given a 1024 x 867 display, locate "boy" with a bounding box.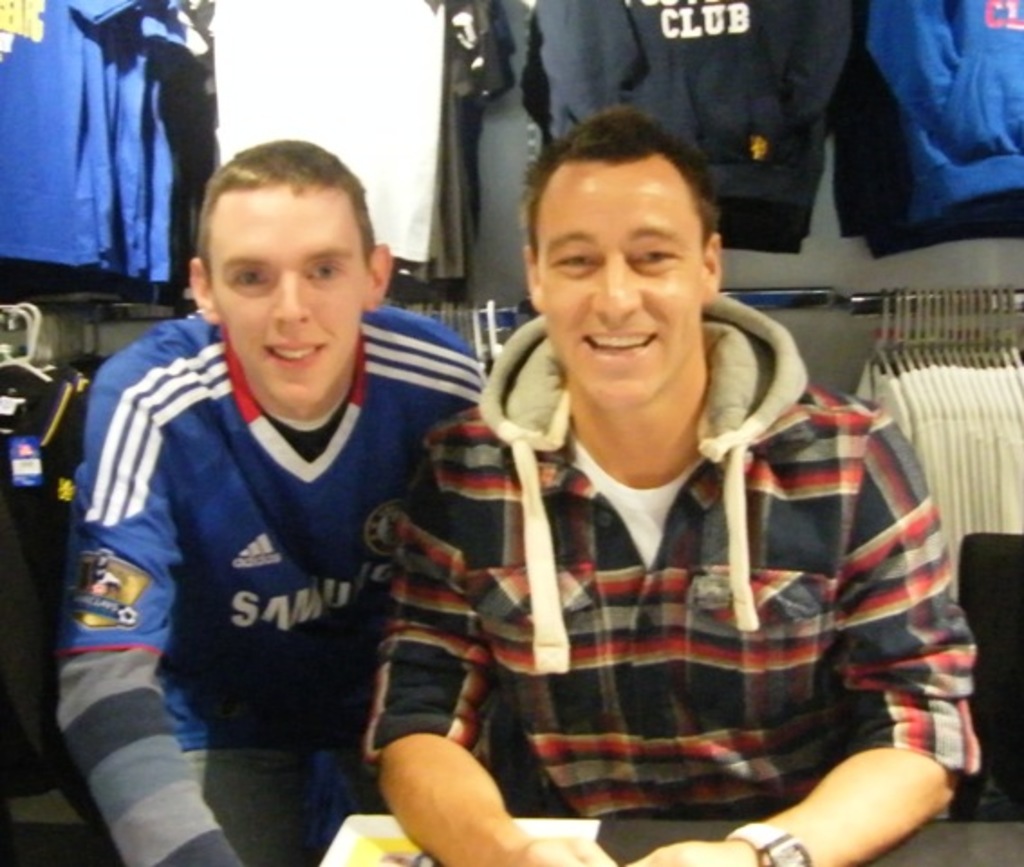
Located: select_region(58, 143, 486, 865).
